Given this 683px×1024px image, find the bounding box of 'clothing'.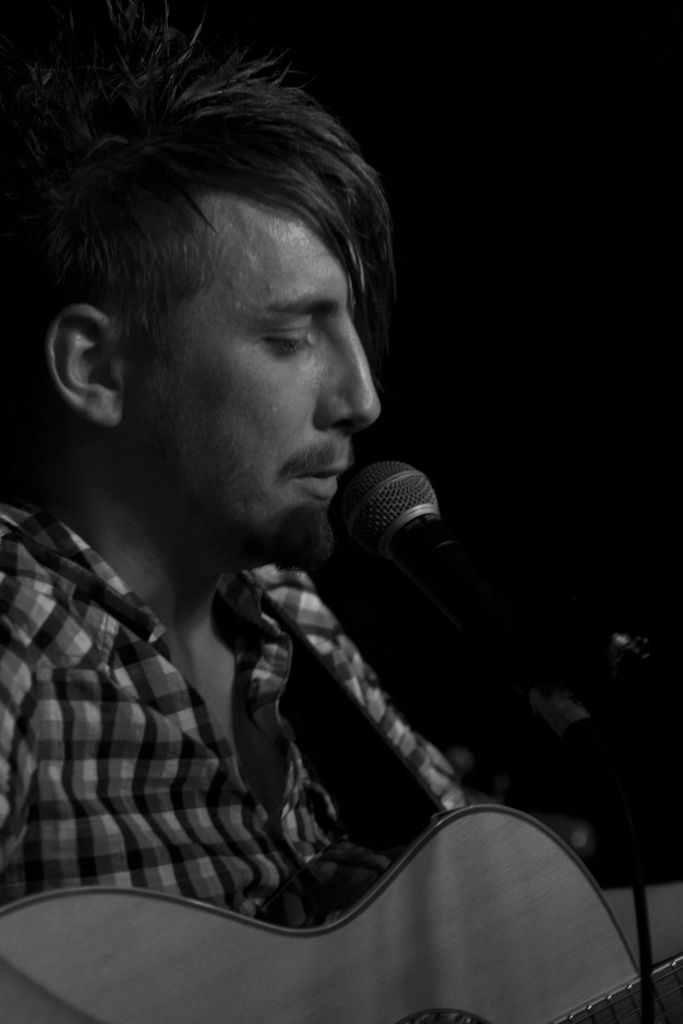
bbox=(0, 495, 503, 913).
